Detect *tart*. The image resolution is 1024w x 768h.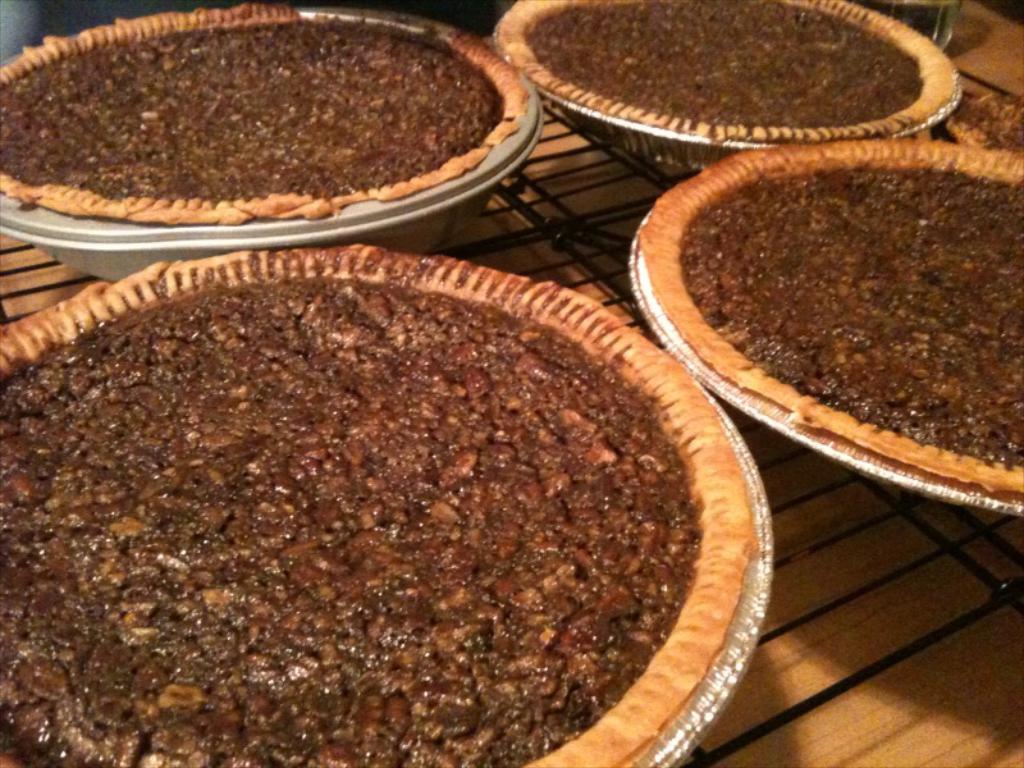
[0,0,532,229].
